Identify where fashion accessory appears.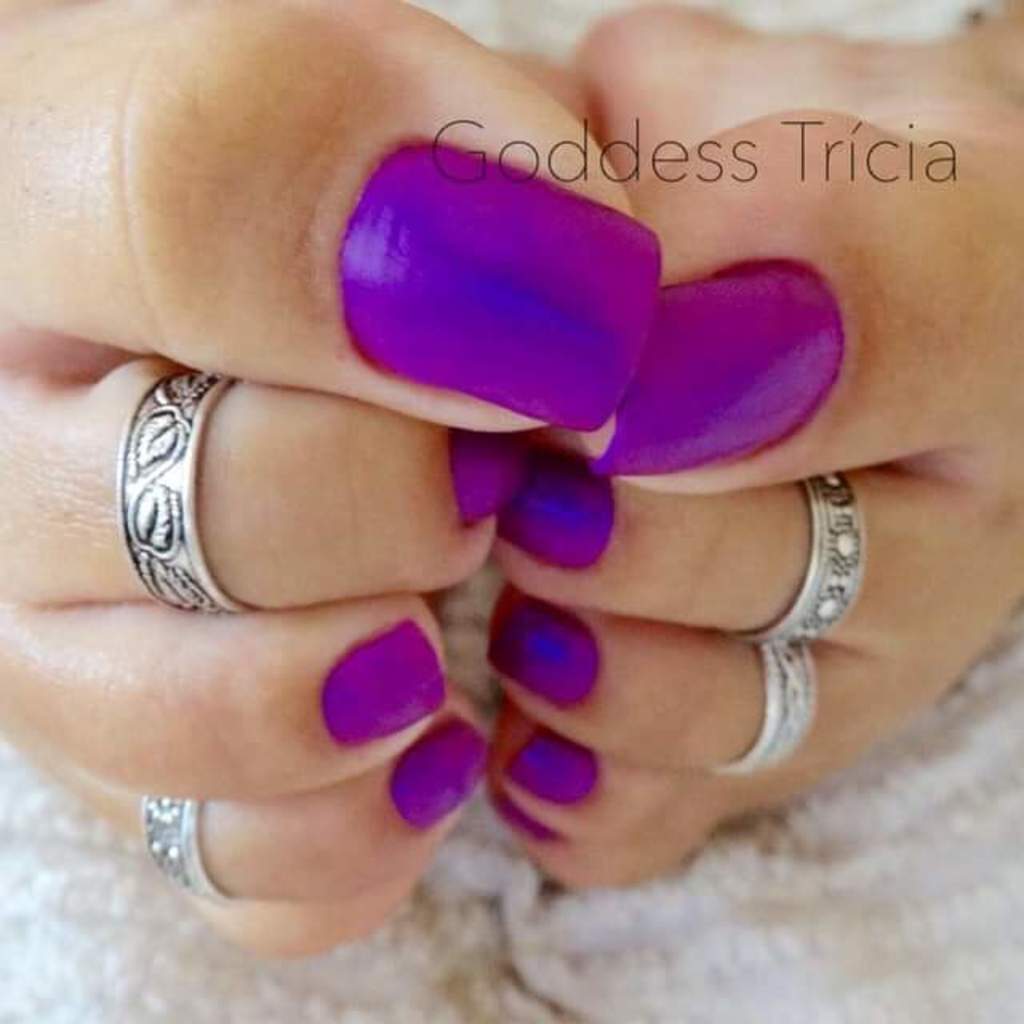
Appears at 731/464/862/638.
